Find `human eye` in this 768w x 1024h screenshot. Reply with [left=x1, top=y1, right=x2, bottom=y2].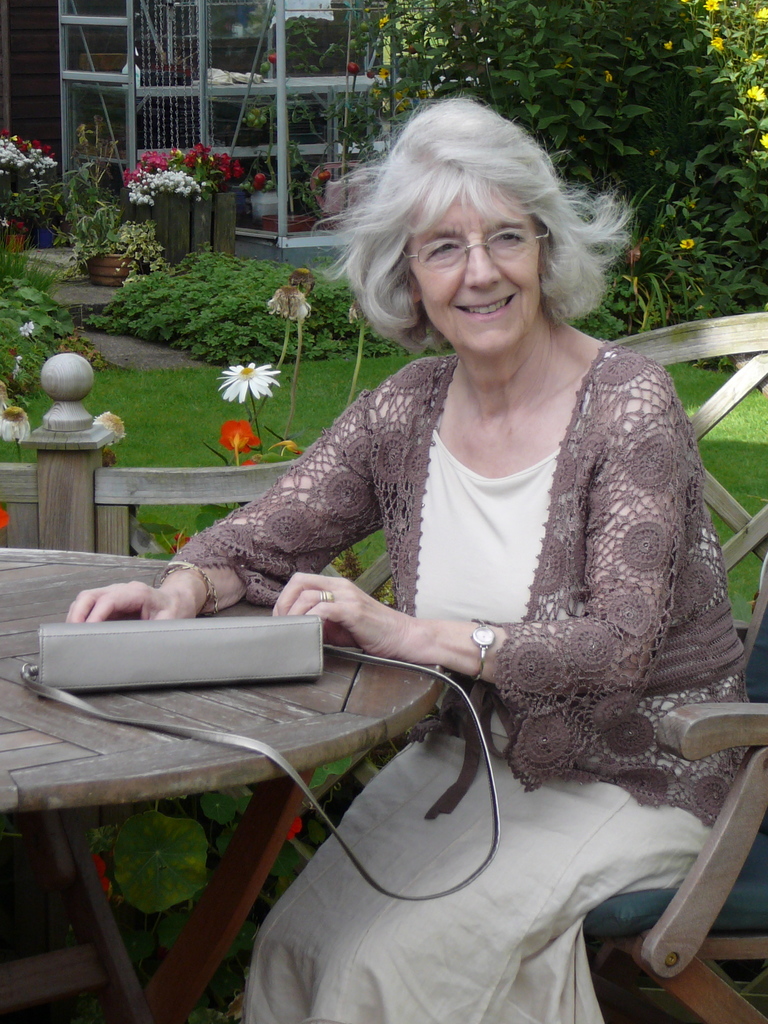
[left=492, top=226, right=529, bottom=251].
